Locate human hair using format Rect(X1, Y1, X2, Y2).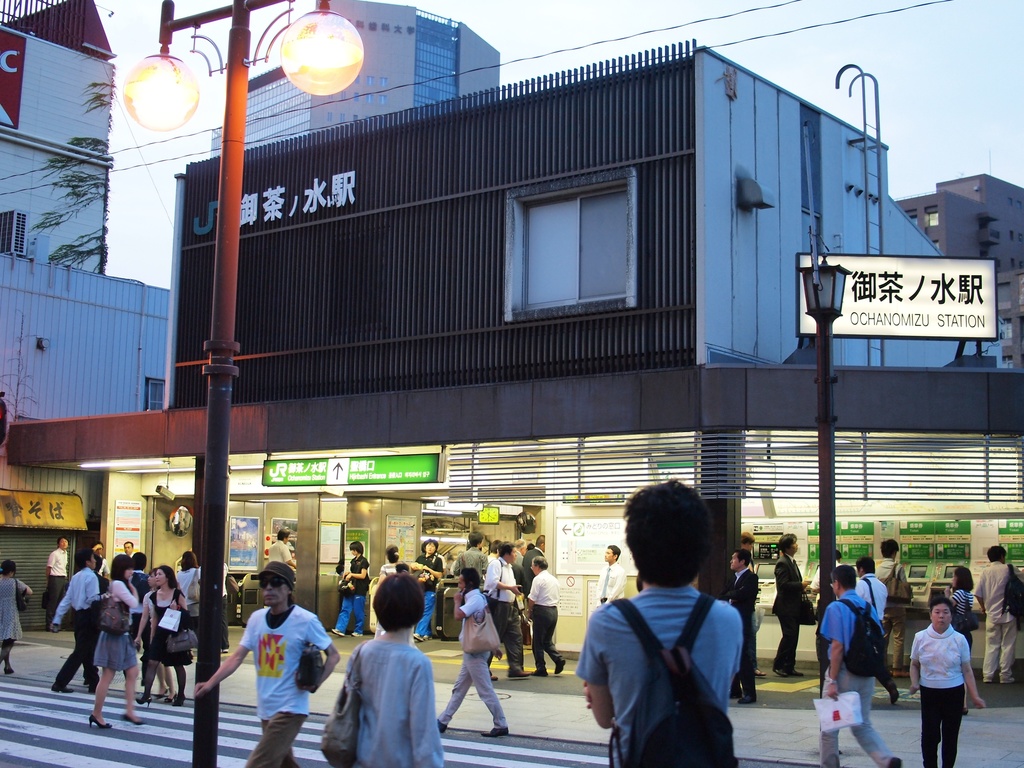
Rect(109, 556, 134, 588).
